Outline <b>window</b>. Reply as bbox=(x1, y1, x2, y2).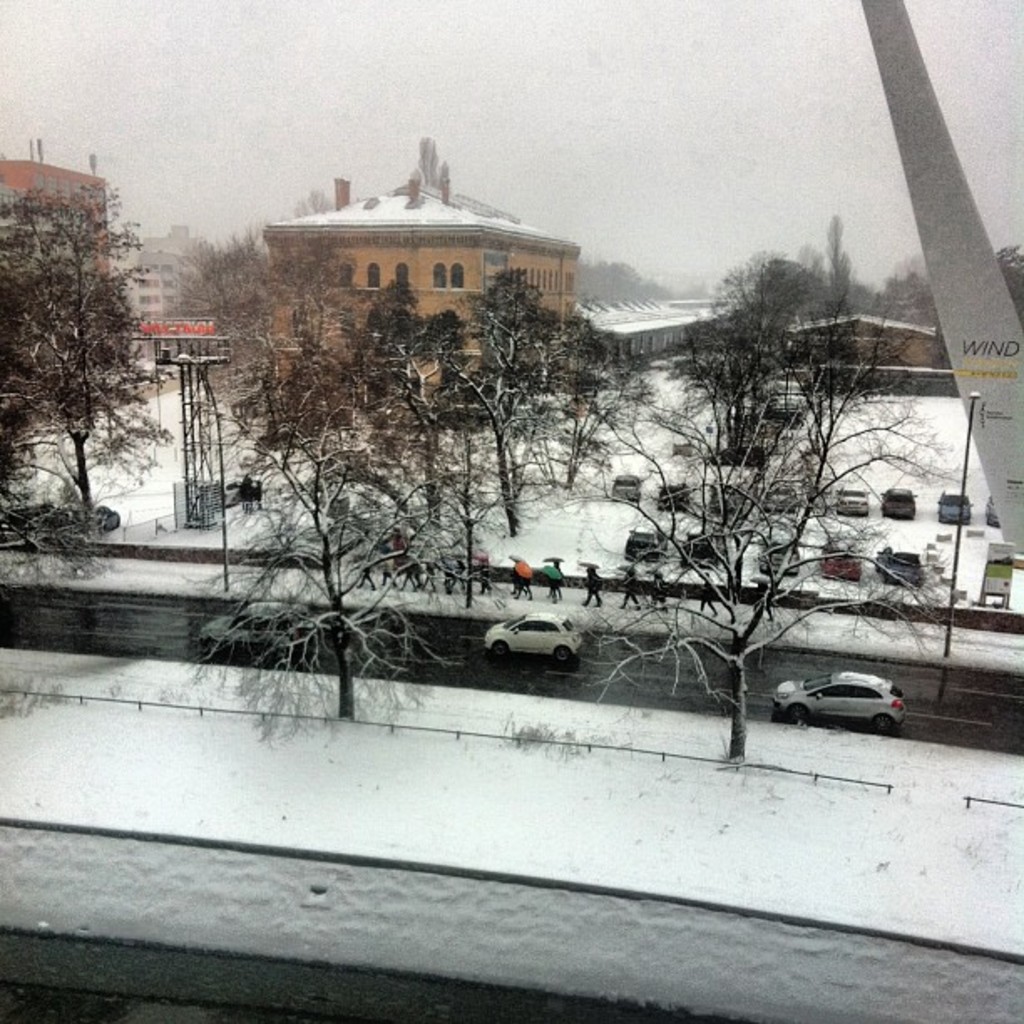
bbox=(806, 684, 878, 701).
